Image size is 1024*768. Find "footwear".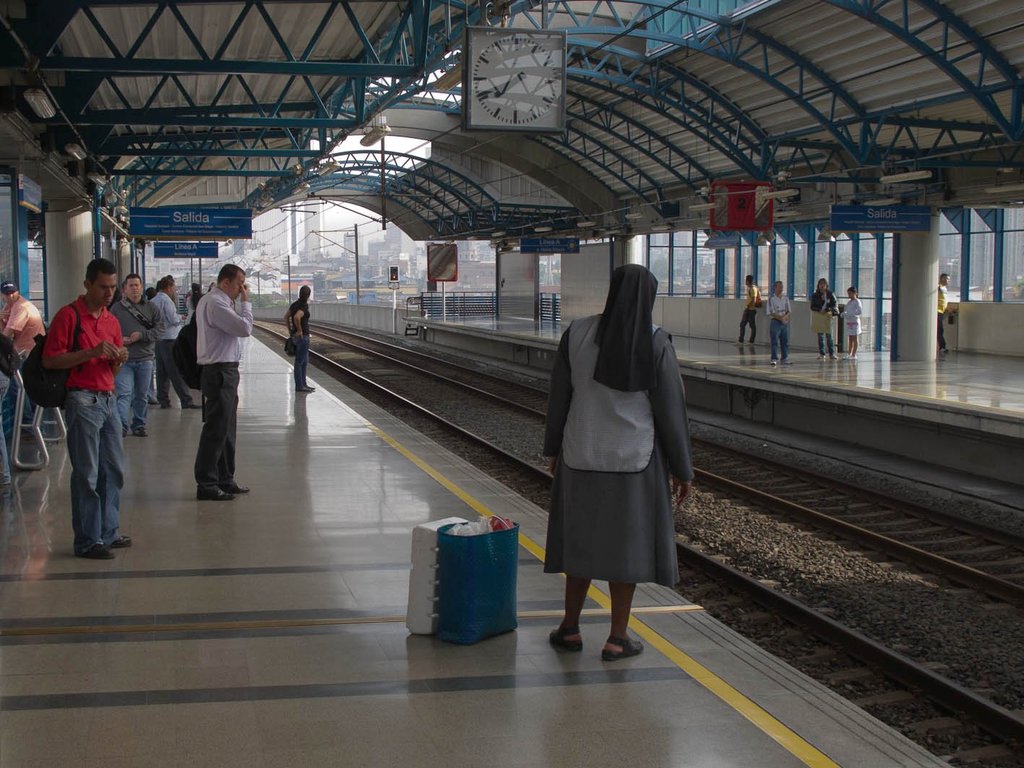
111 537 126 548.
